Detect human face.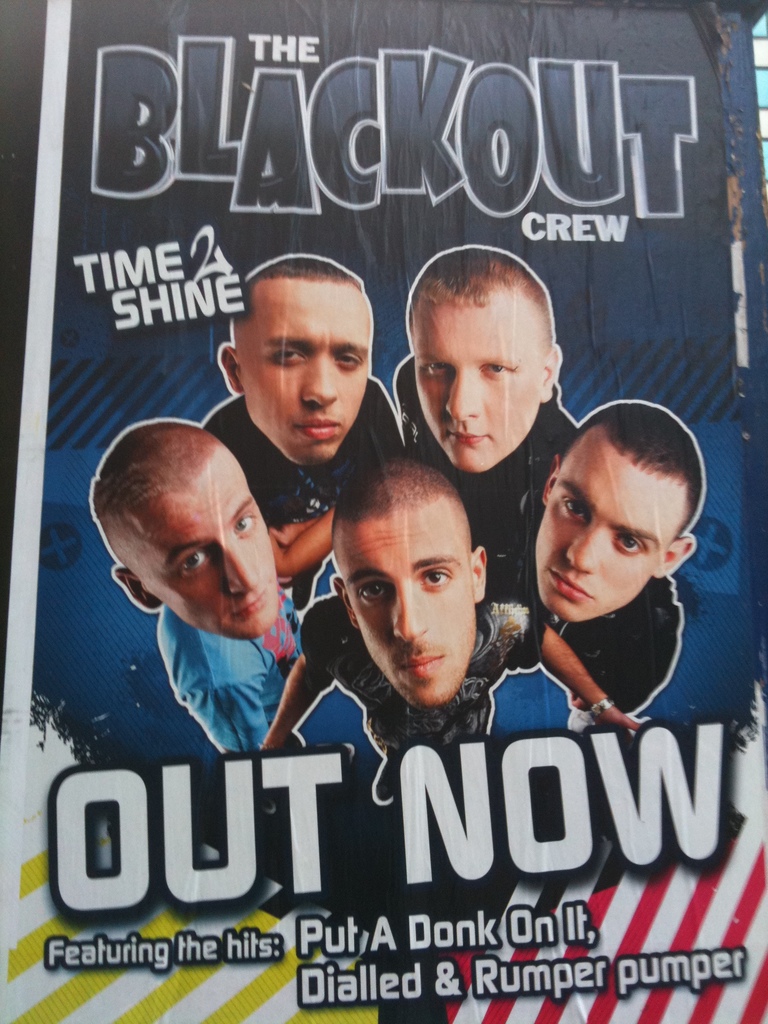
Detected at (534, 431, 684, 620).
